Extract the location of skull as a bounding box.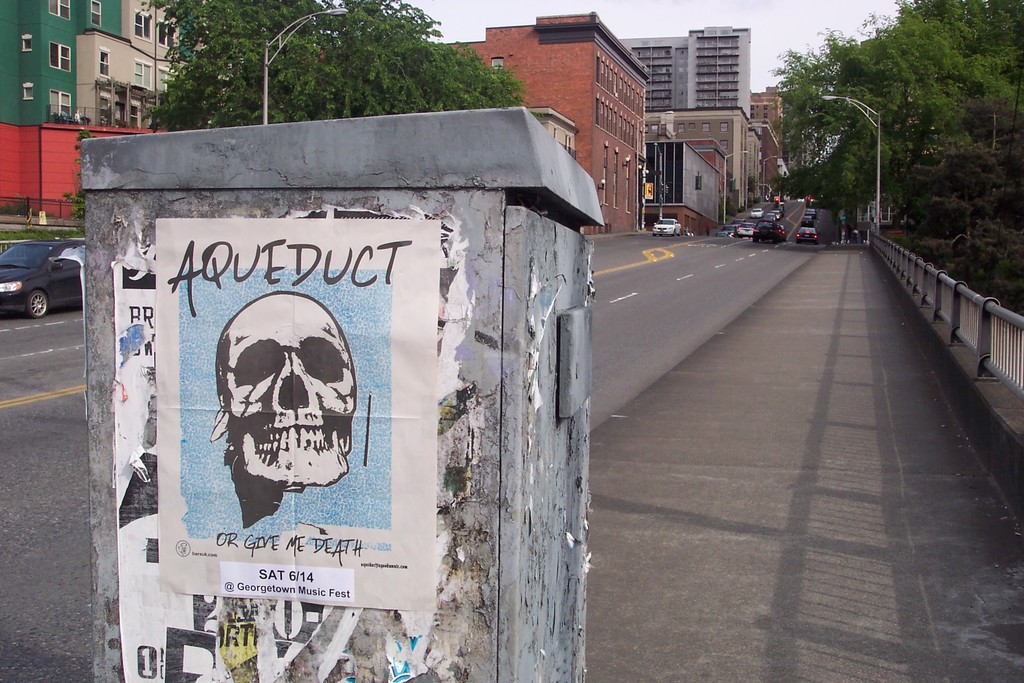
<box>211,294,347,514</box>.
